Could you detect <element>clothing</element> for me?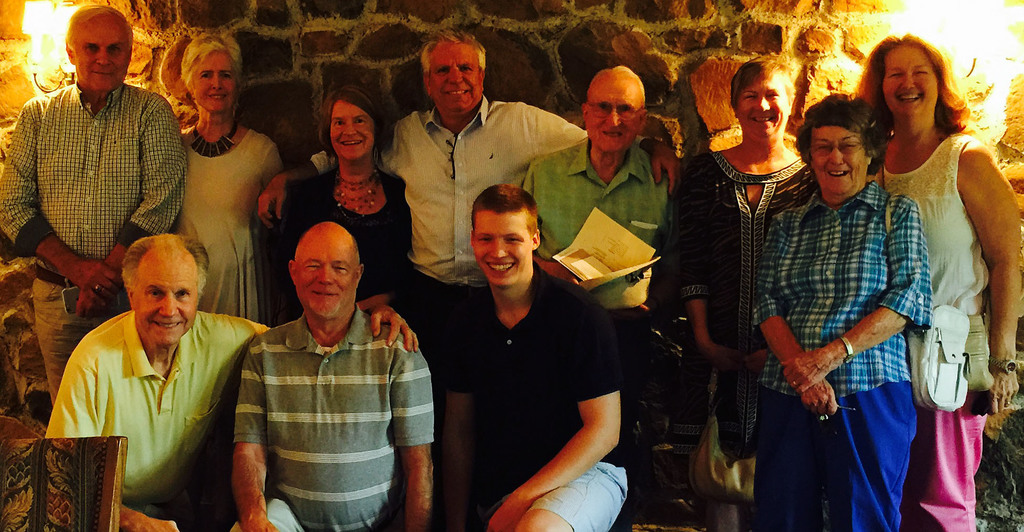
Detection result: Rect(669, 145, 820, 531).
